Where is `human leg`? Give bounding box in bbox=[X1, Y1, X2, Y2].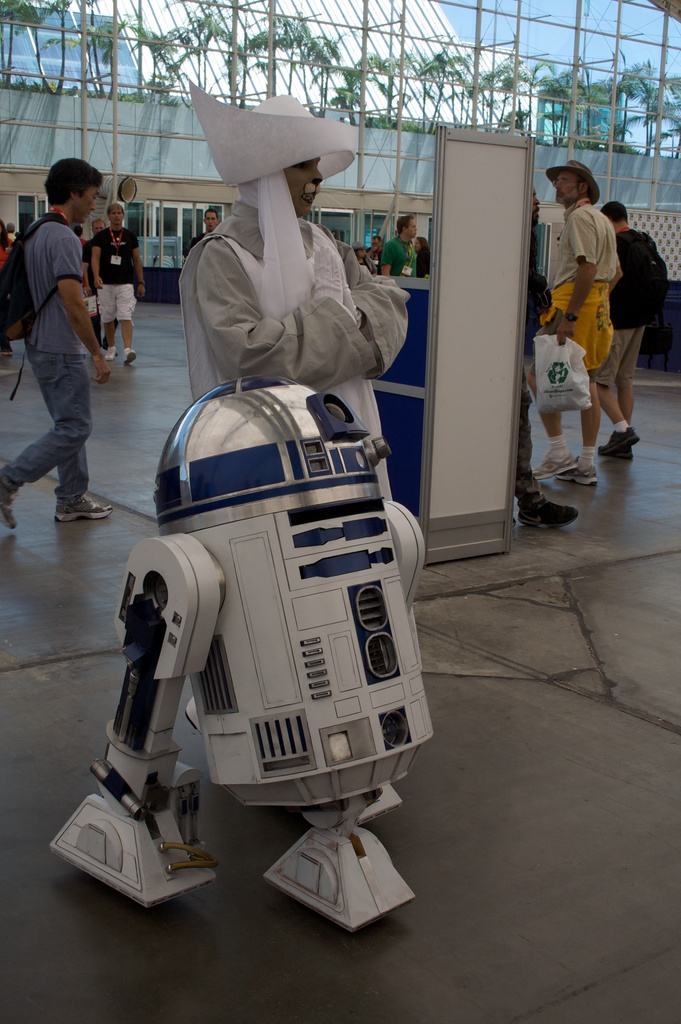
bbox=[28, 358, 107, 524].
